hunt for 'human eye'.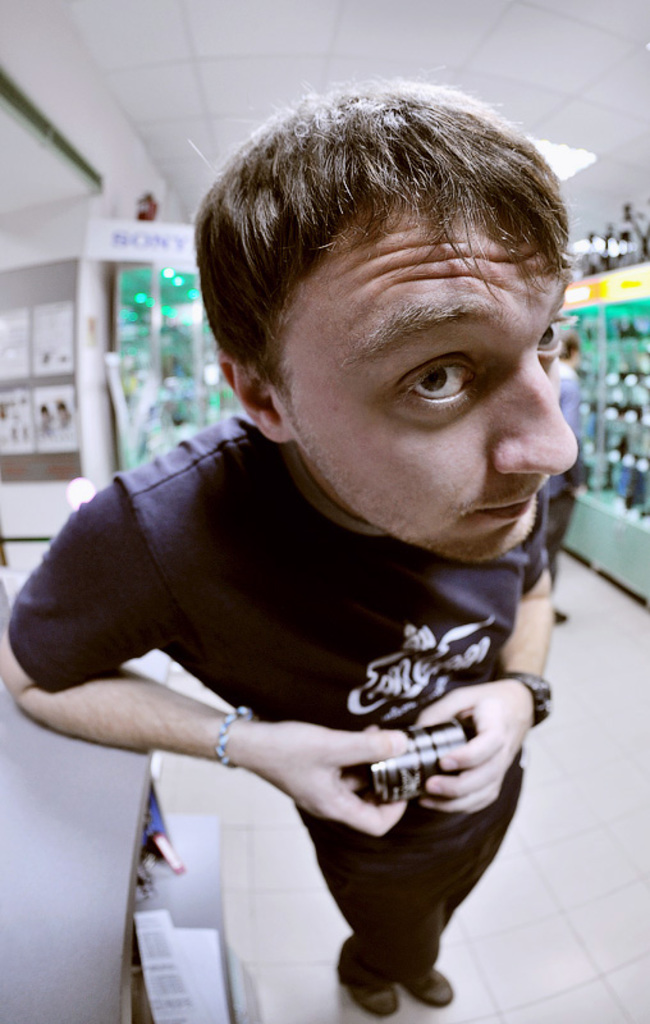
Hunted down at (530, 312, 580, 366).
